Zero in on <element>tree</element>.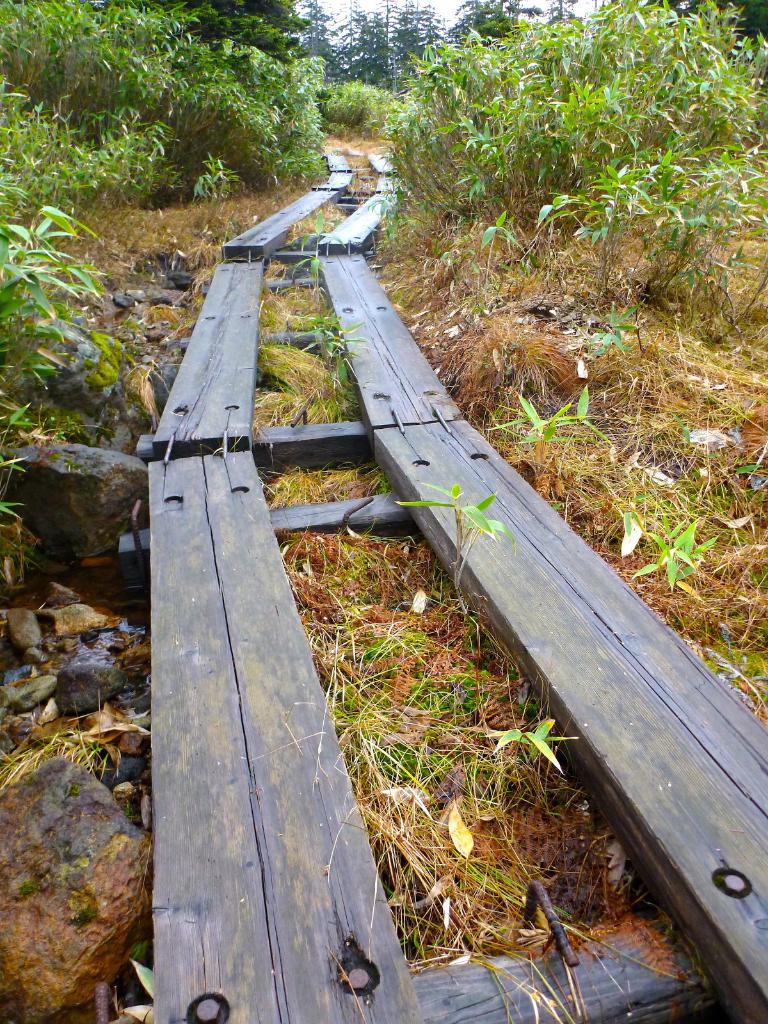
Zeroed in: l=338, t=0, r=767, b=319.
